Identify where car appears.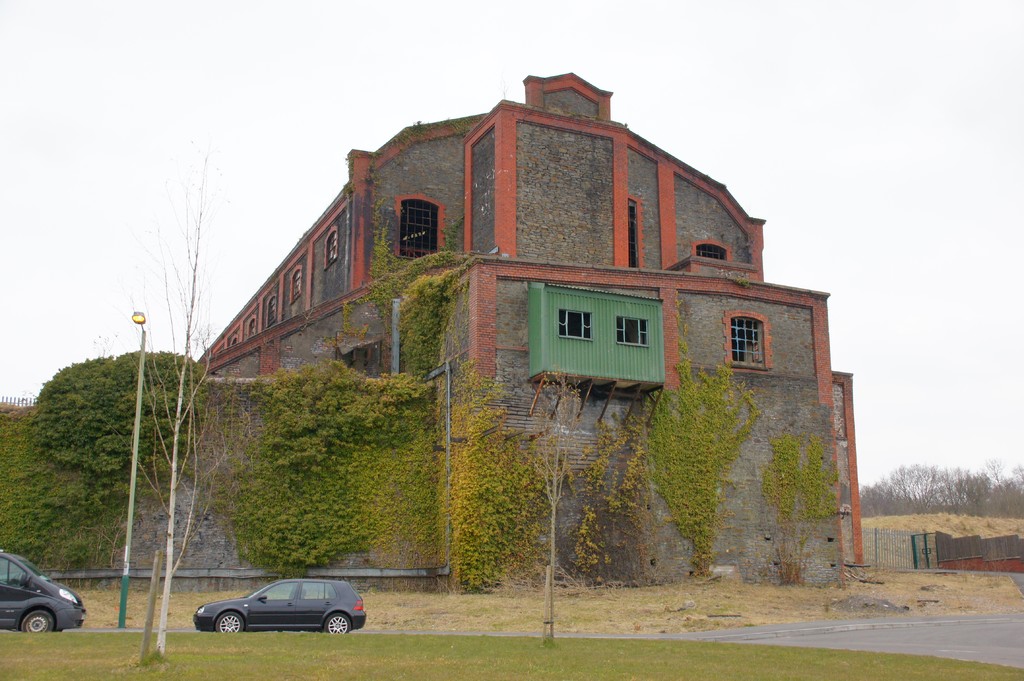
Appears at <region>0, 545, 101, 632</region>.
